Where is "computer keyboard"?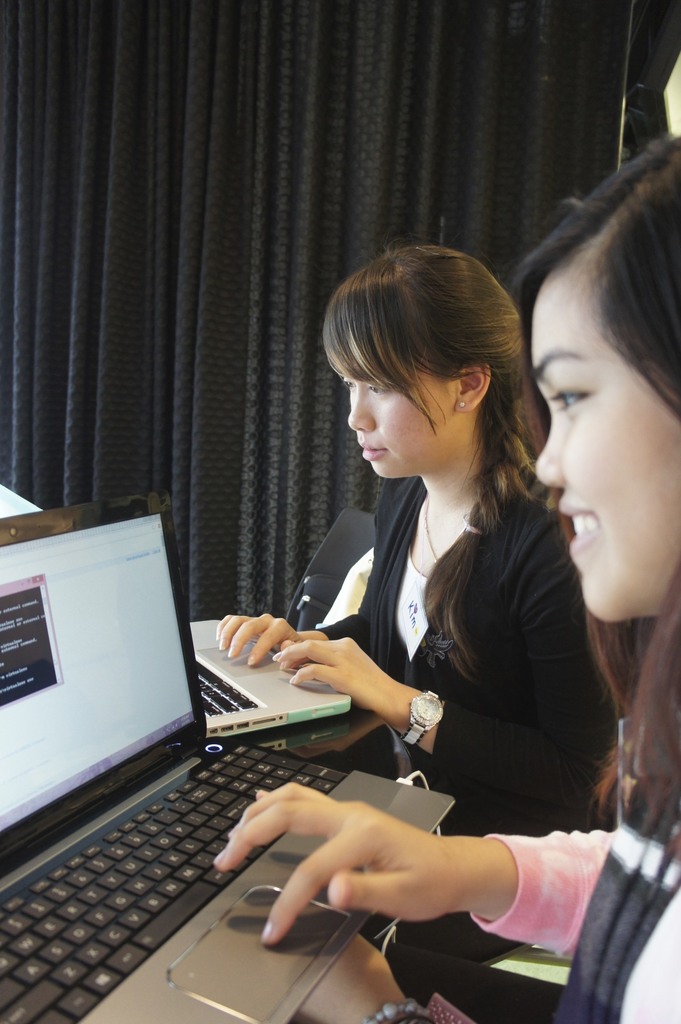
x1=193, y1=655, x2=256, y2=717.
